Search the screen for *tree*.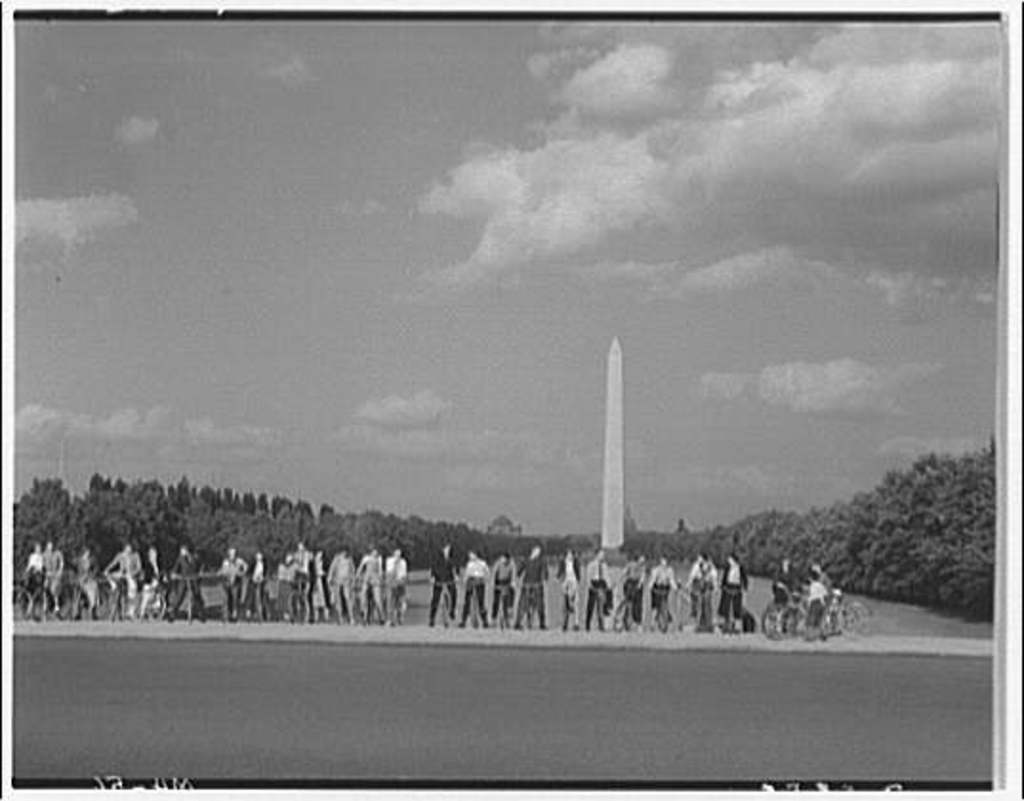
Found at select_region(814, 414, 980, 618).
